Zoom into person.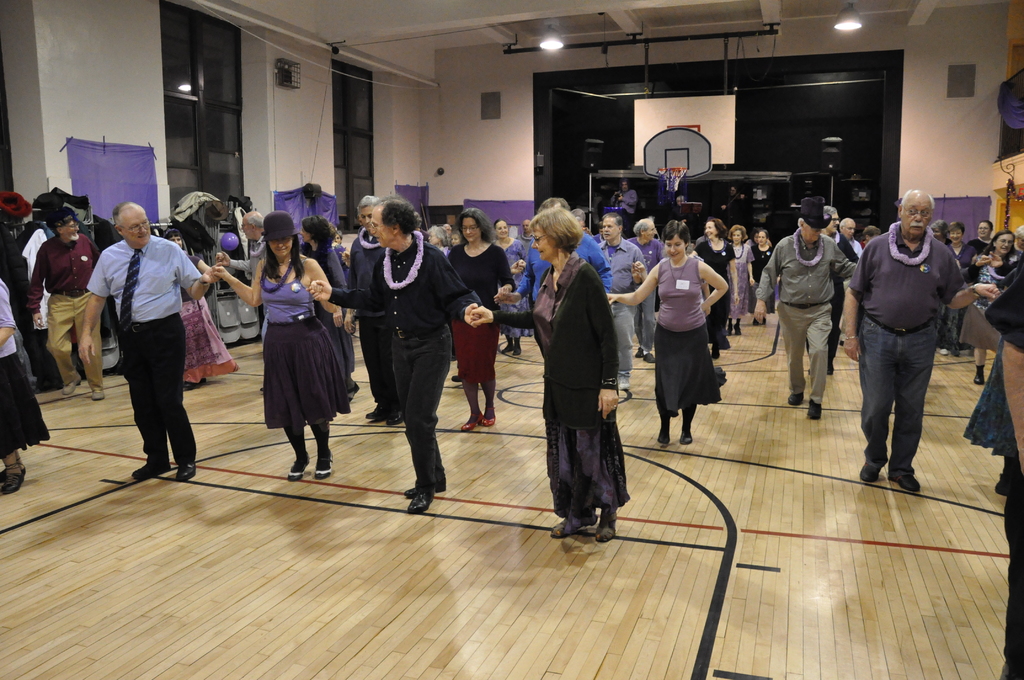
Zoom target: 163, 229, 221, 391.
